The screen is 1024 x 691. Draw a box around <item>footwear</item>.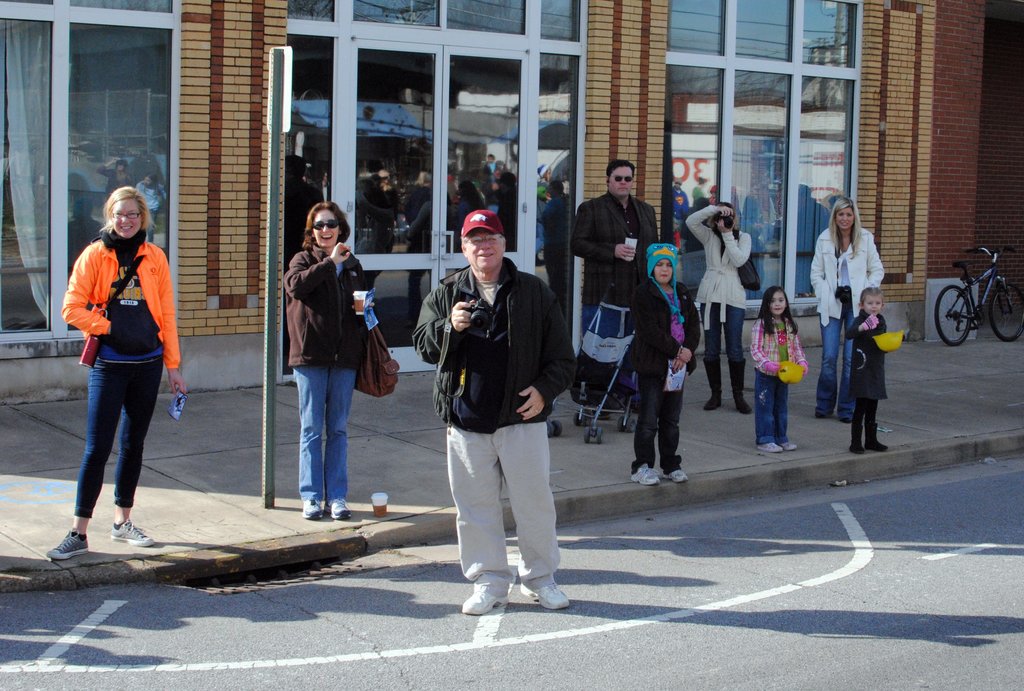
rect(665, 469, 694, 484).
